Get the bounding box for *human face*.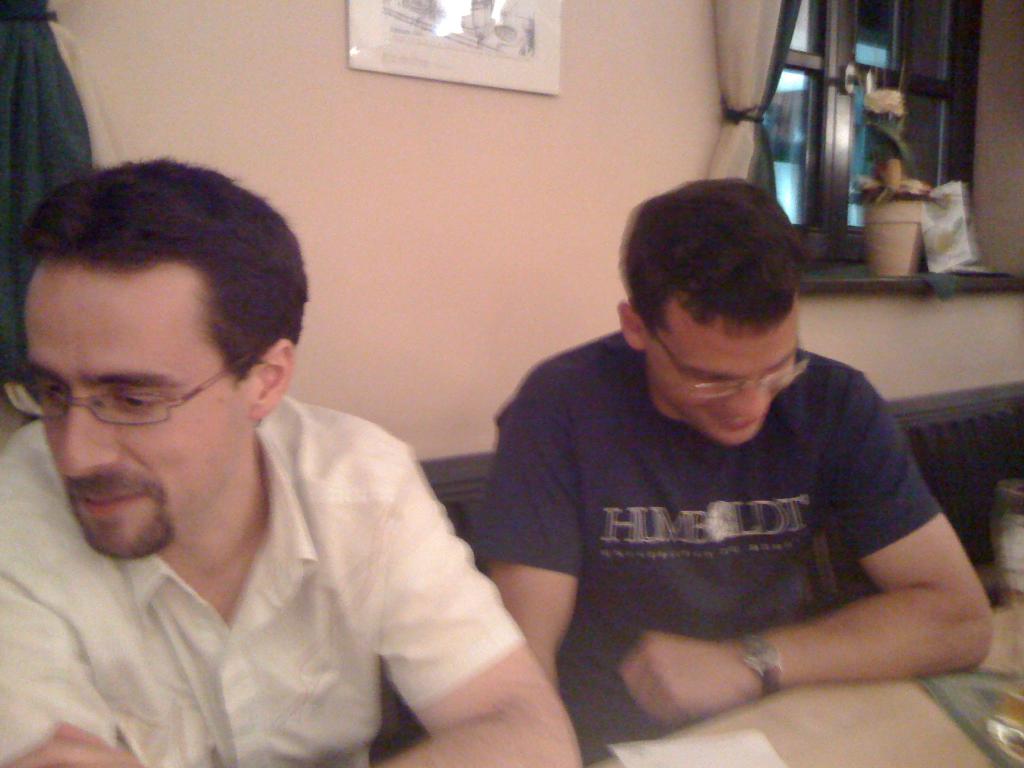
646/314/803/445.
